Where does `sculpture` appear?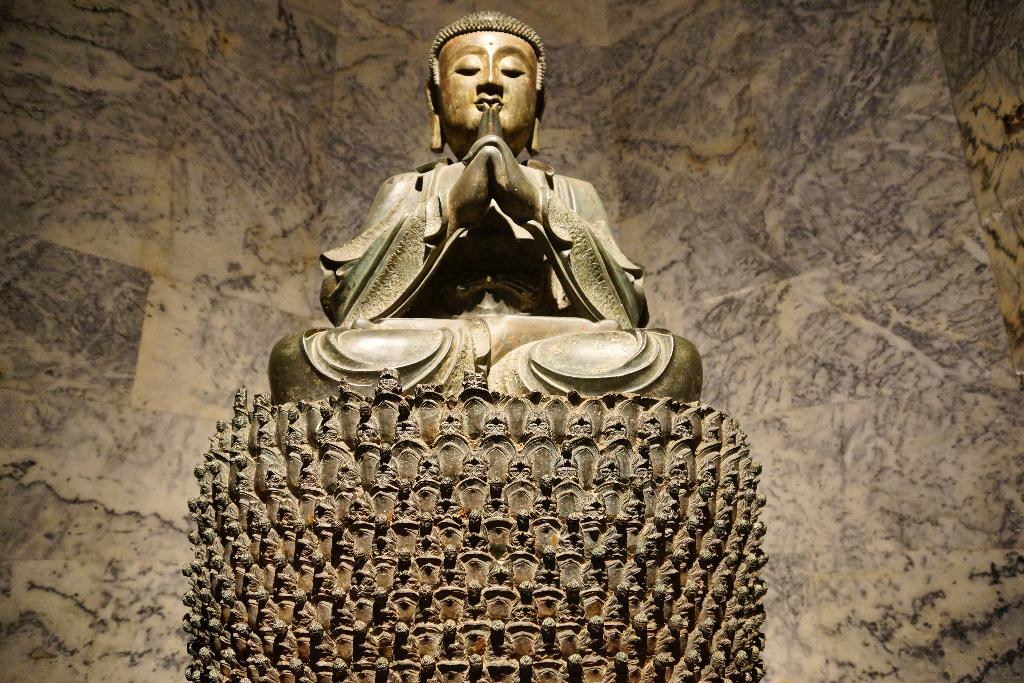
Appears at (296, 531, 321, 562).
